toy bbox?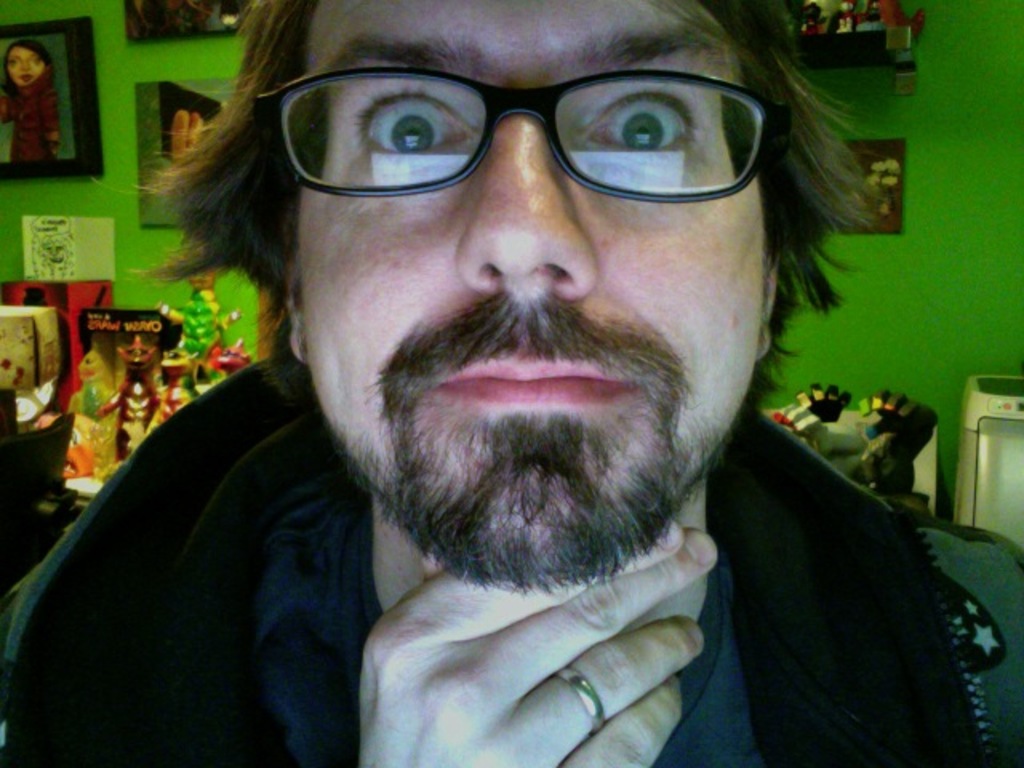
[left=112, top=339, right=166, bottom=461]
